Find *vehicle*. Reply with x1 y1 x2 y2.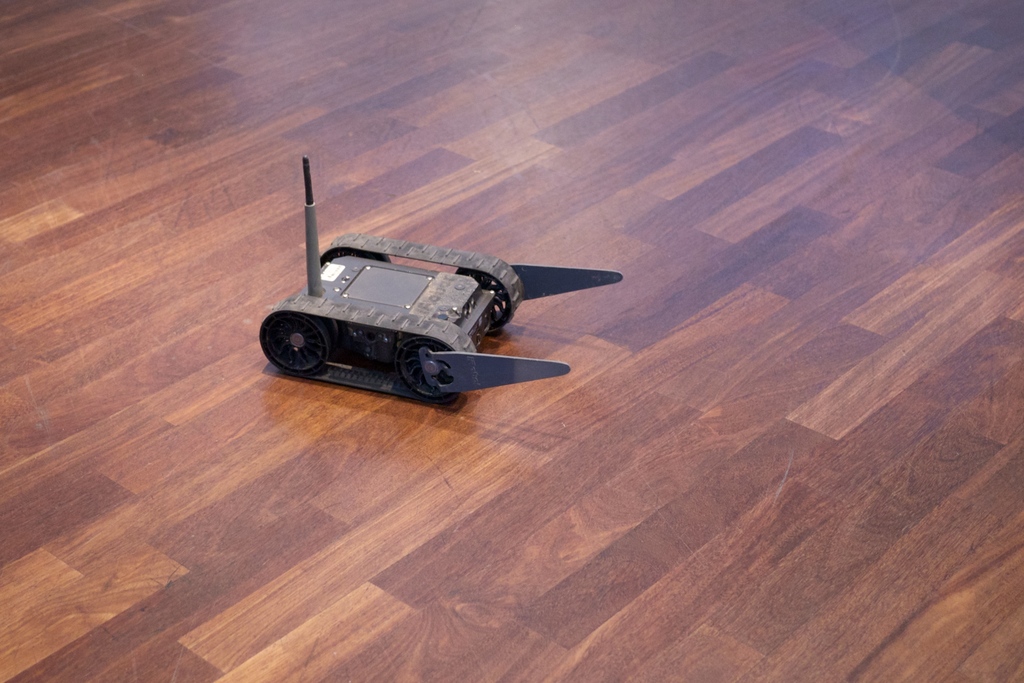
263 207 611 418.
